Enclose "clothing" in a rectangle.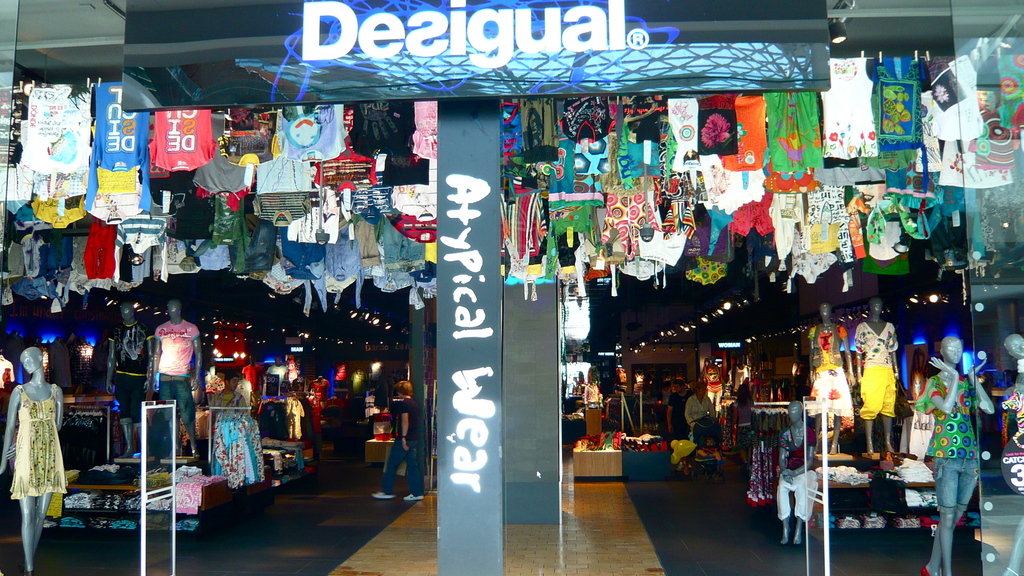
region(805, 316, 859, 420).
